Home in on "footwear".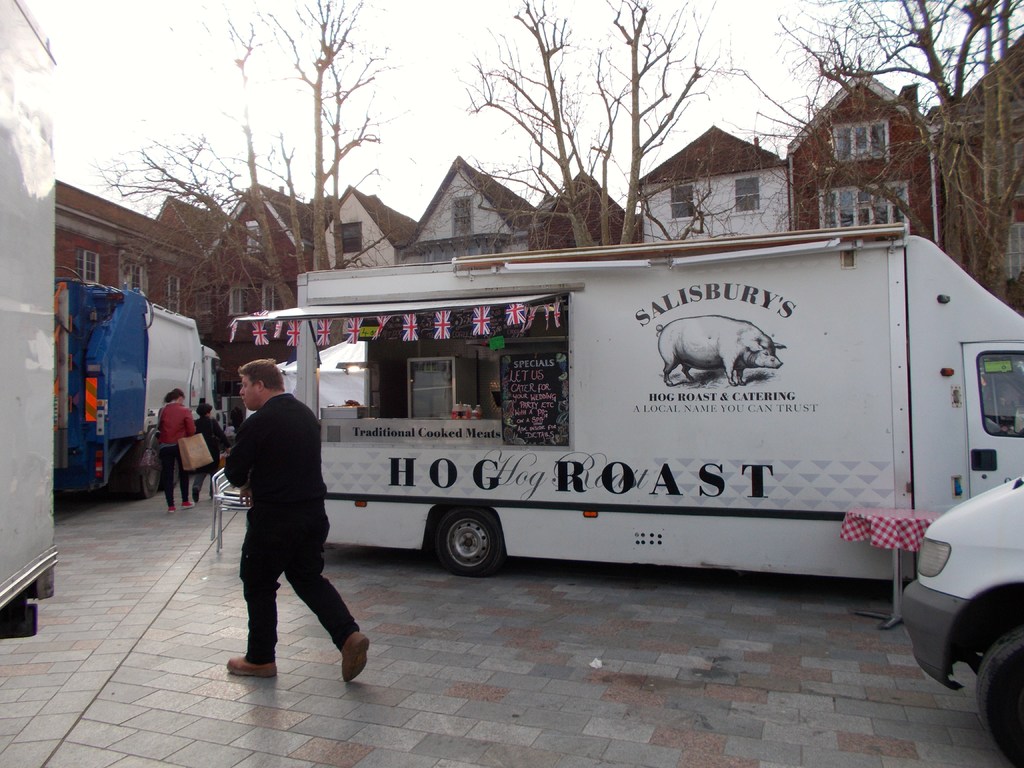
Homed in at 222,648,279,682.
